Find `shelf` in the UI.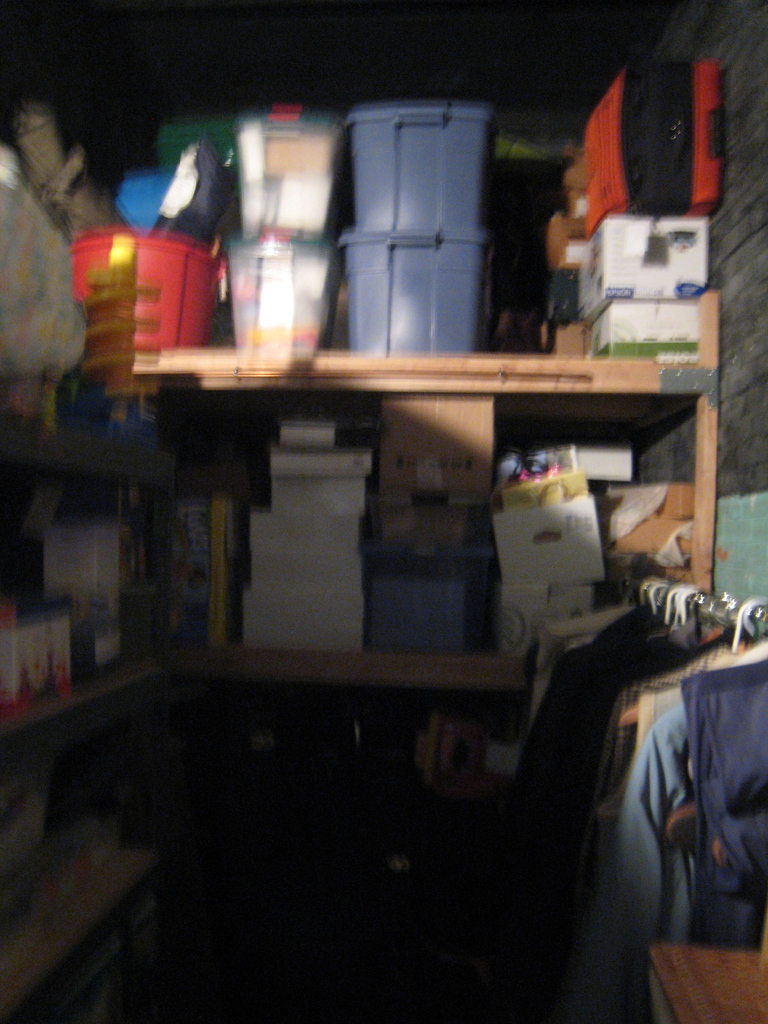
UI element at 0:367:116:806.
